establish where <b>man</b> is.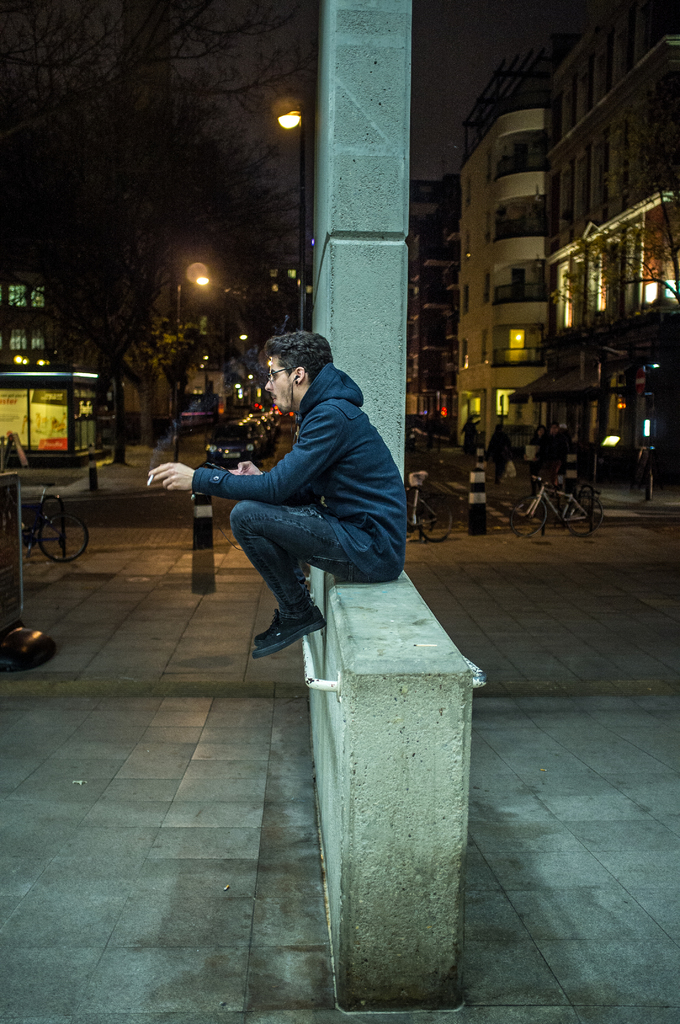
Established at left=145, top=332, right=409, bottom=658.
